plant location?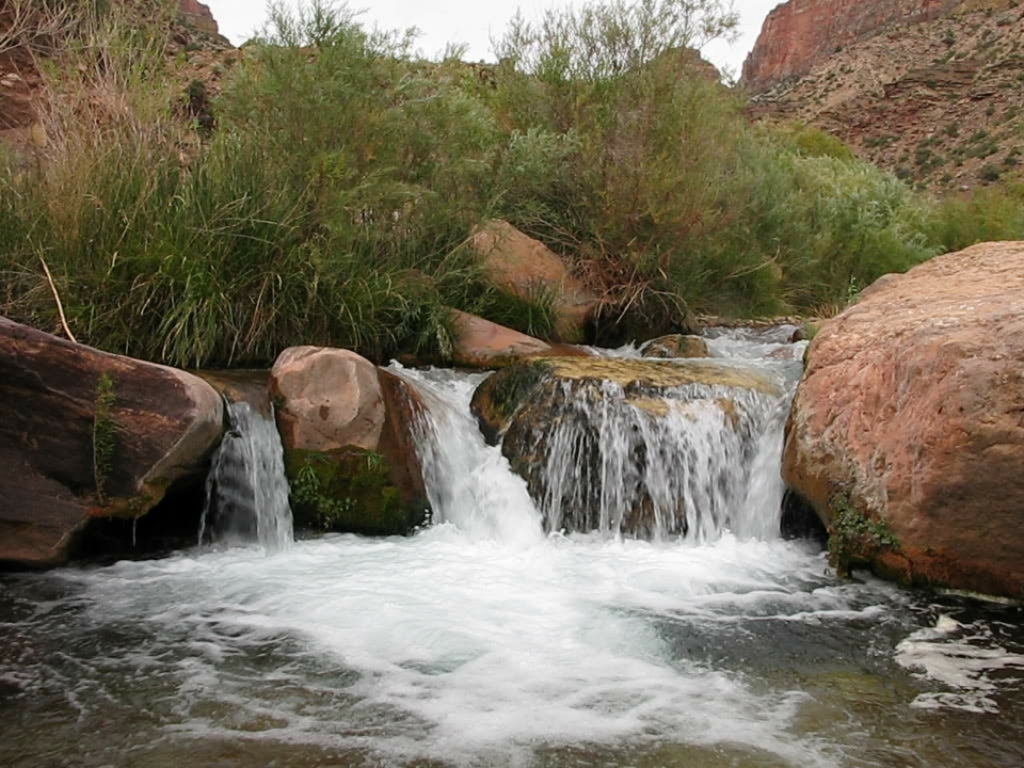
x1=287, y1=461, x2=355, y2=529
